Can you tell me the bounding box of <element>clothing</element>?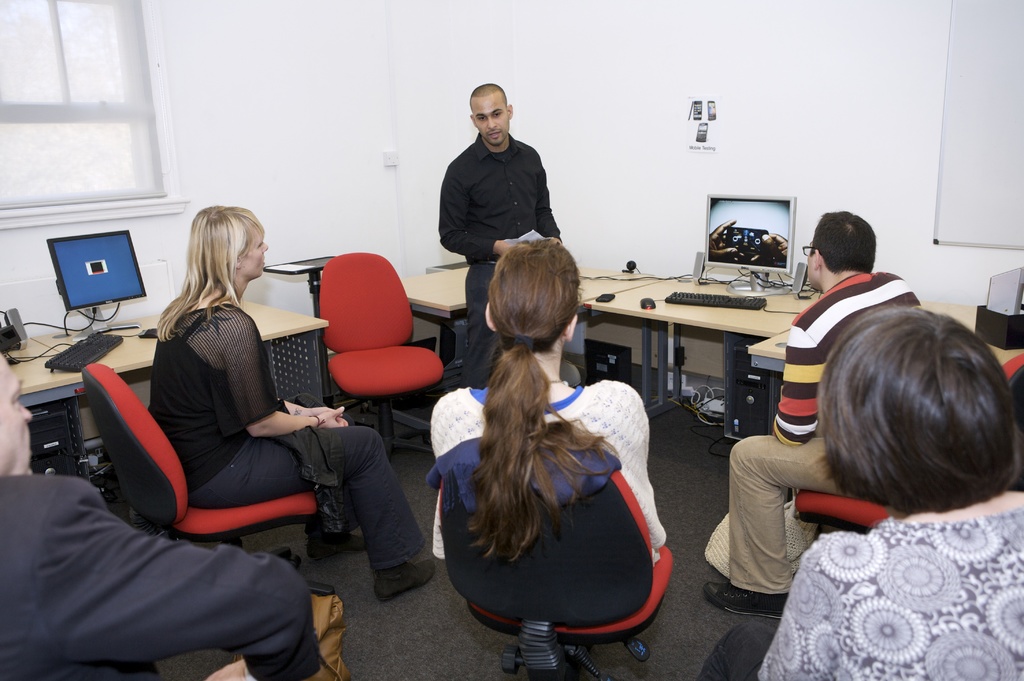
[left=440, top=134, right=562, bottom=393].
